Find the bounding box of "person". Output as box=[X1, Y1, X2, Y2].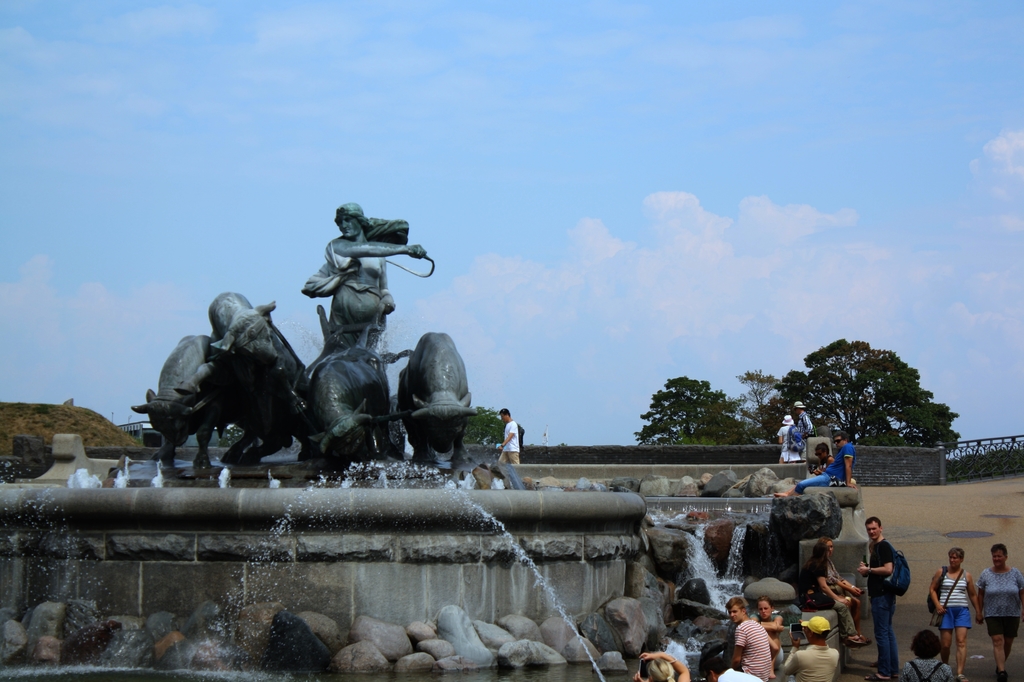
box=[806, 443, 836, 473].
